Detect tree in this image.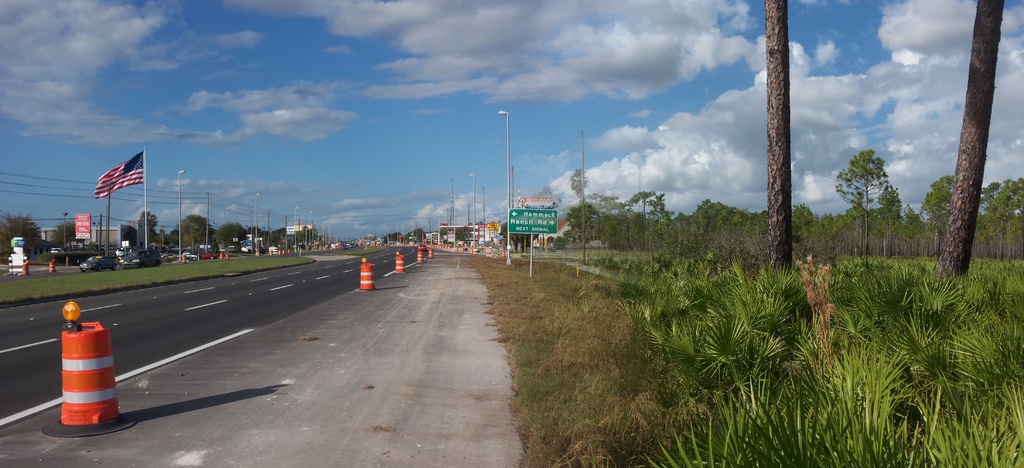
Detection: <bbox>0, 210, 46, 258</bbox>.
